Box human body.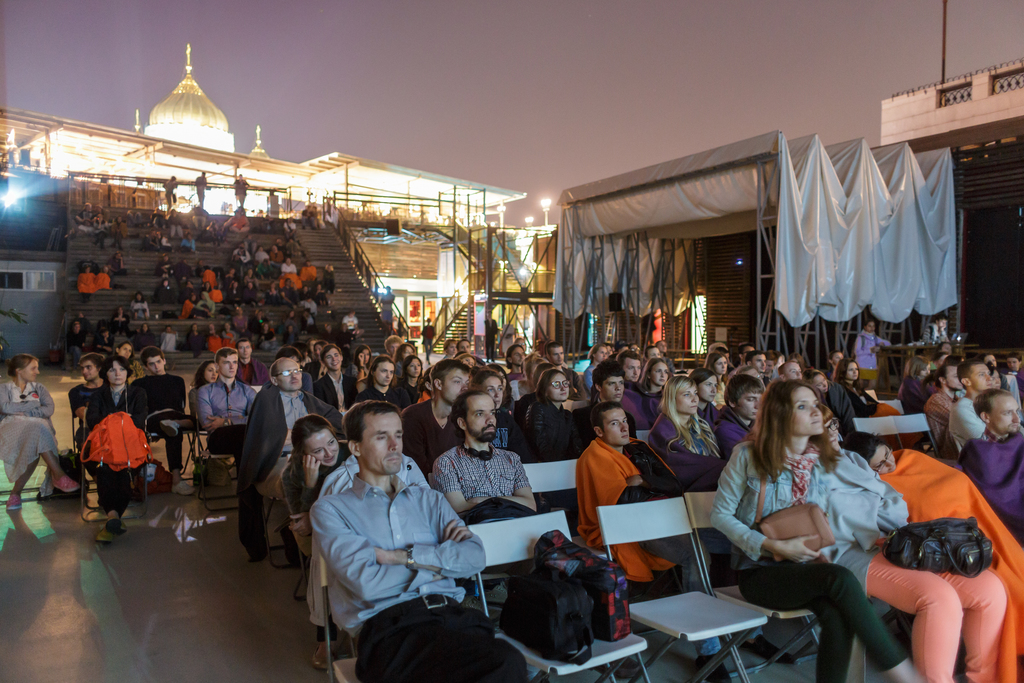
(left=0, top=349, right=79, bottom=518).
